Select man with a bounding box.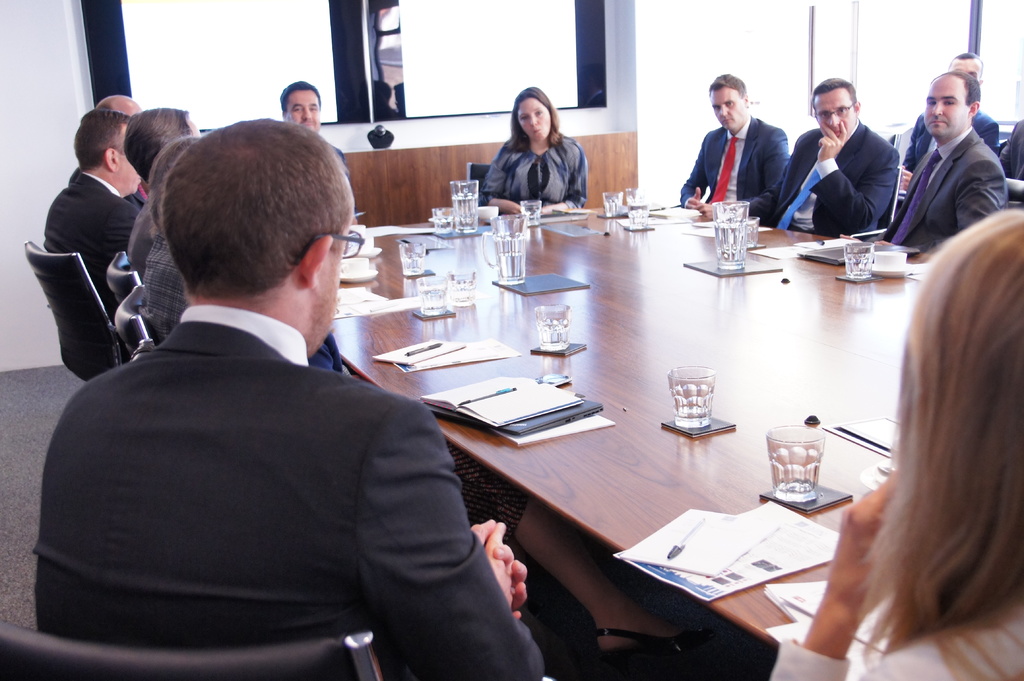
locate(671, 74, 792, 221).
